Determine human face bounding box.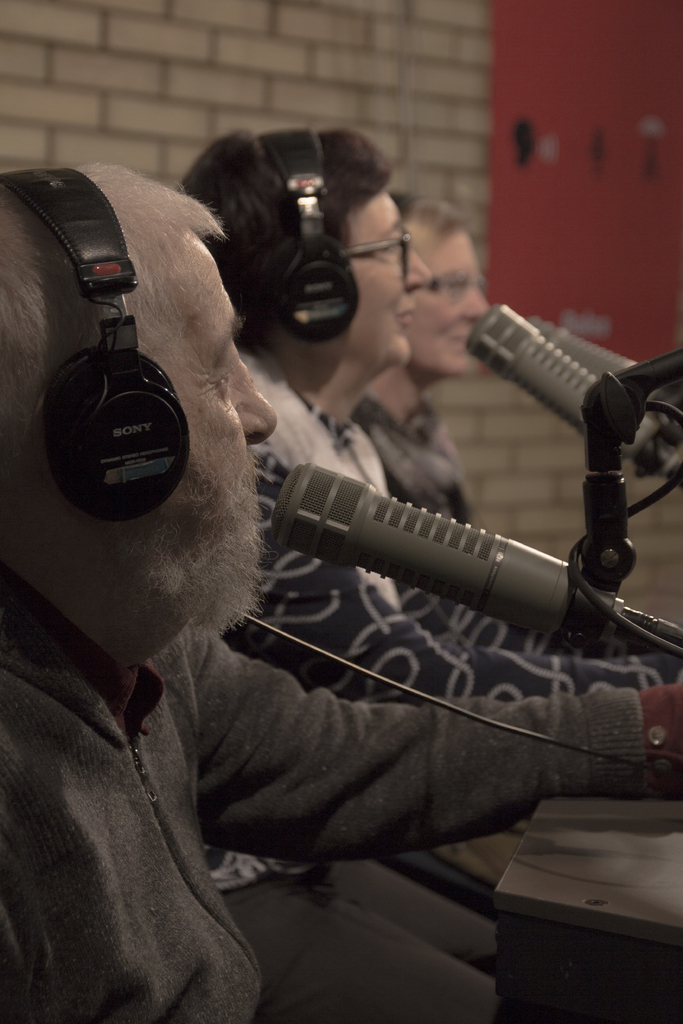
Determined: [333, 183, 429, 379].
